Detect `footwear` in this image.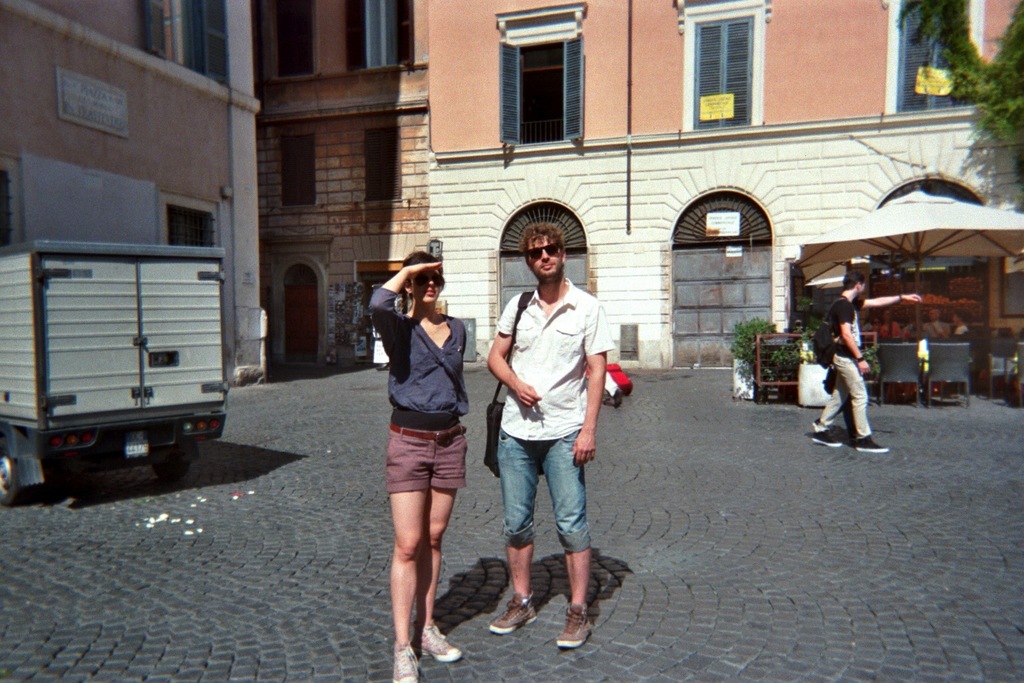
Detection: BBox(558, 607, 589, 648).
